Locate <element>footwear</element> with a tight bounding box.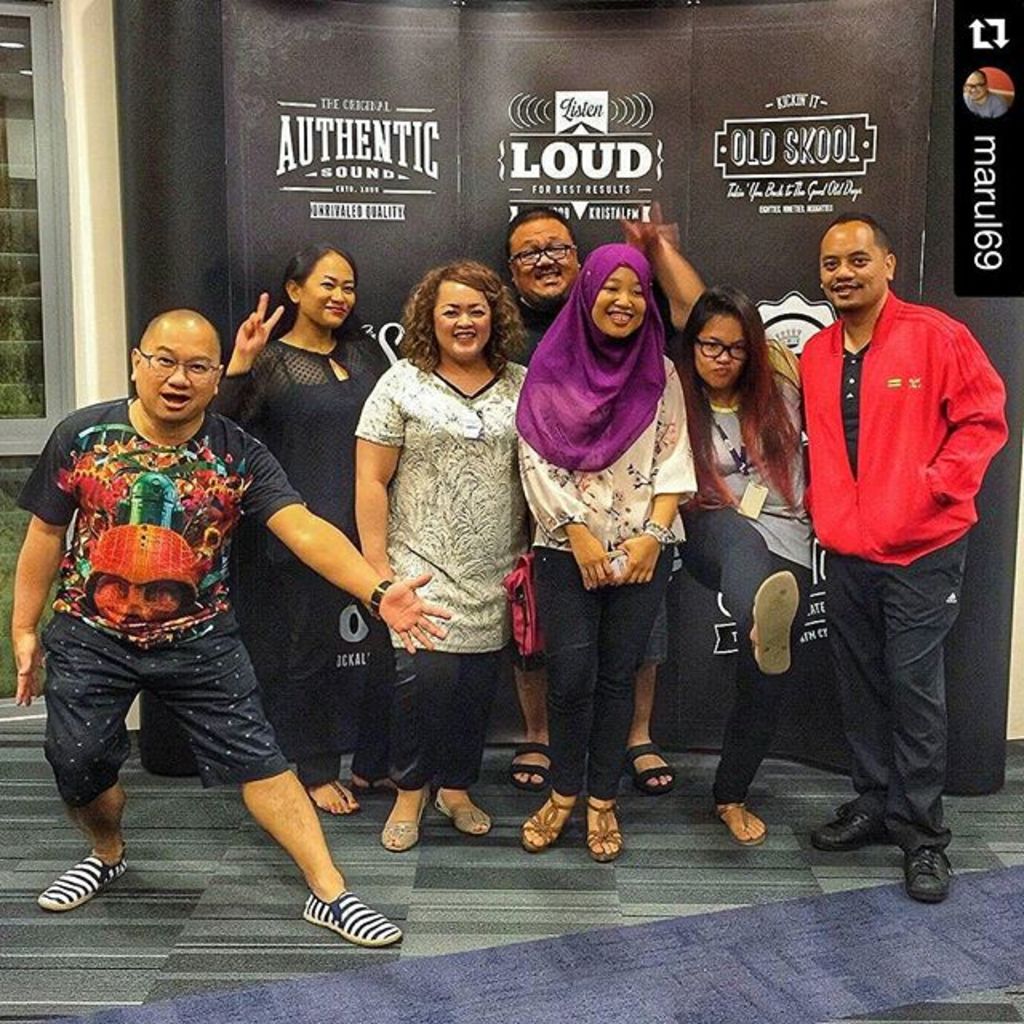
box(802, 810, 894, 850).
